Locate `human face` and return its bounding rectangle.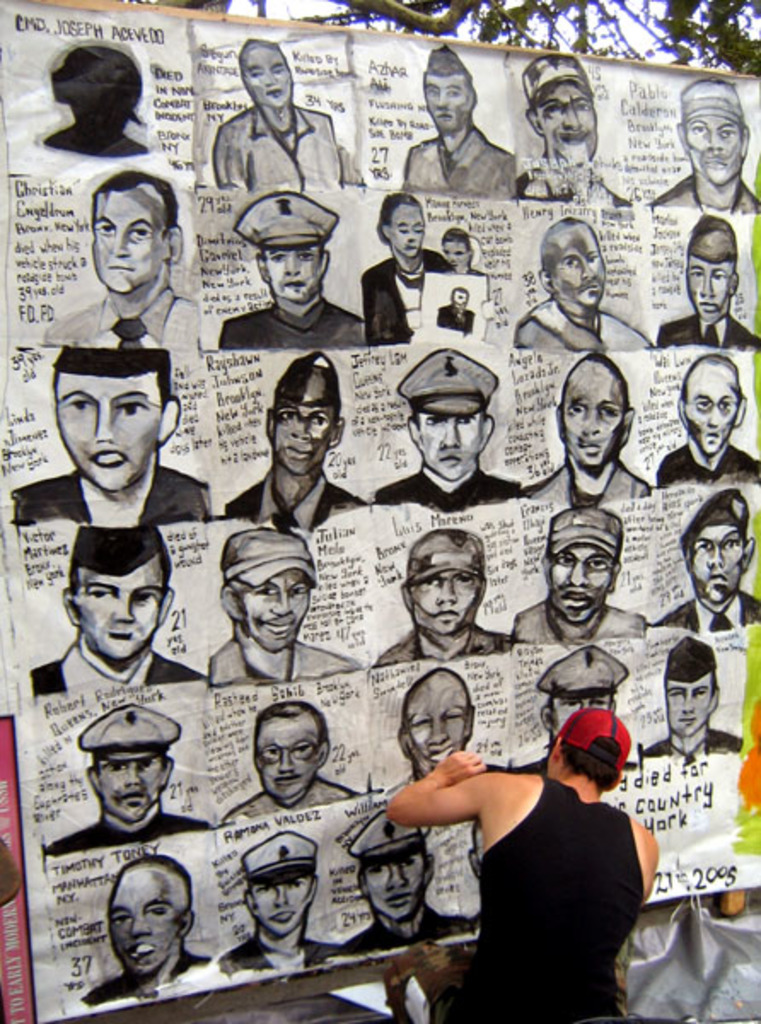
<region>266, 253, 326, 304</region>.
